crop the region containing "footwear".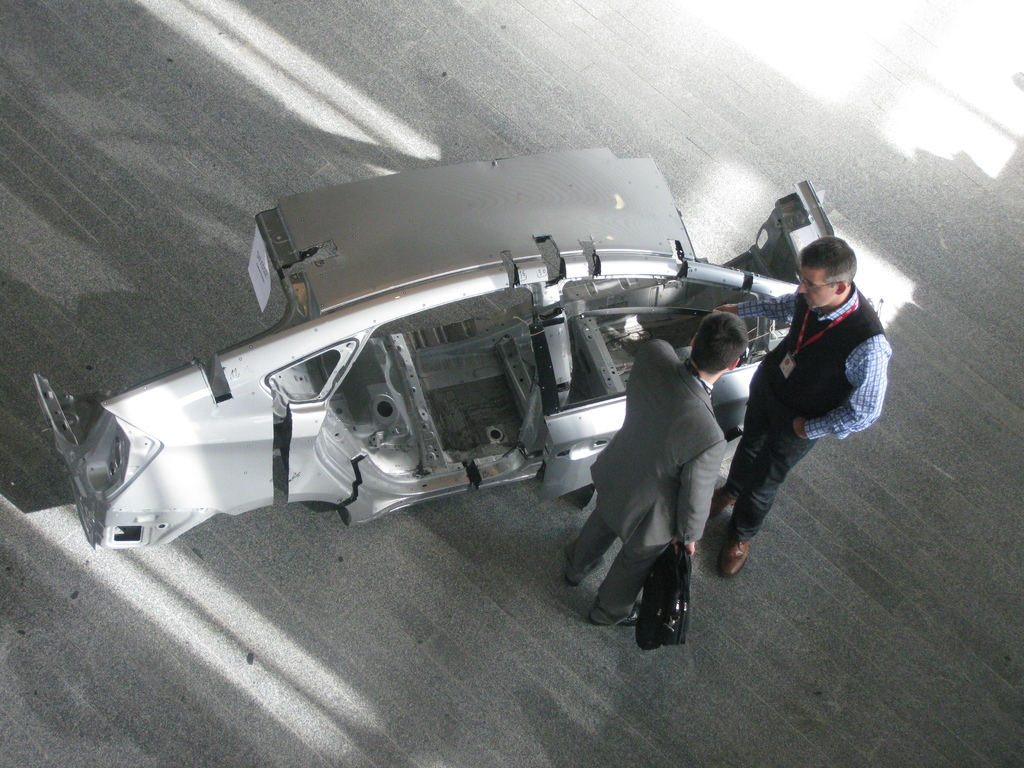
Crop region: (720,541,755,575).
